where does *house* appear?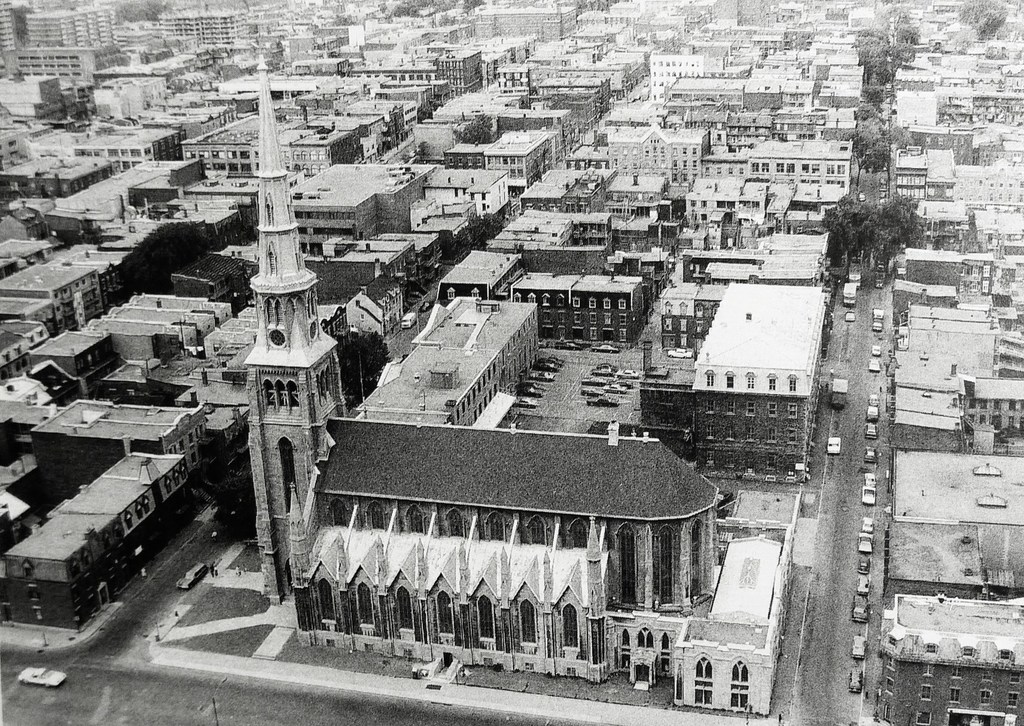
Appears at 508,271,651,347.
